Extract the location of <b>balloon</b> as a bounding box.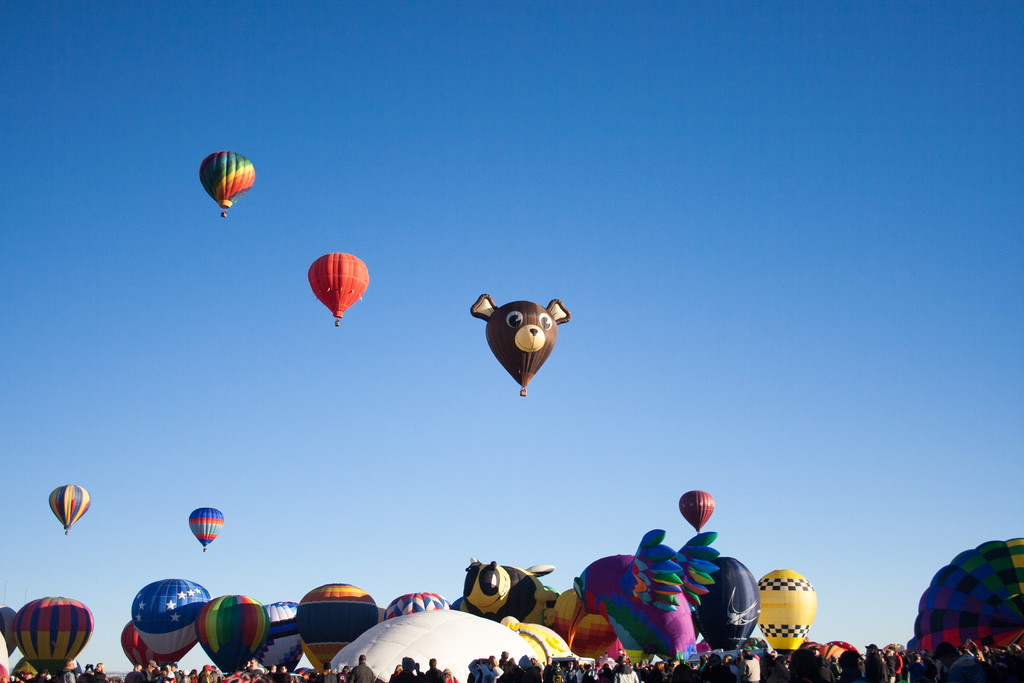
195:145:259:211.
